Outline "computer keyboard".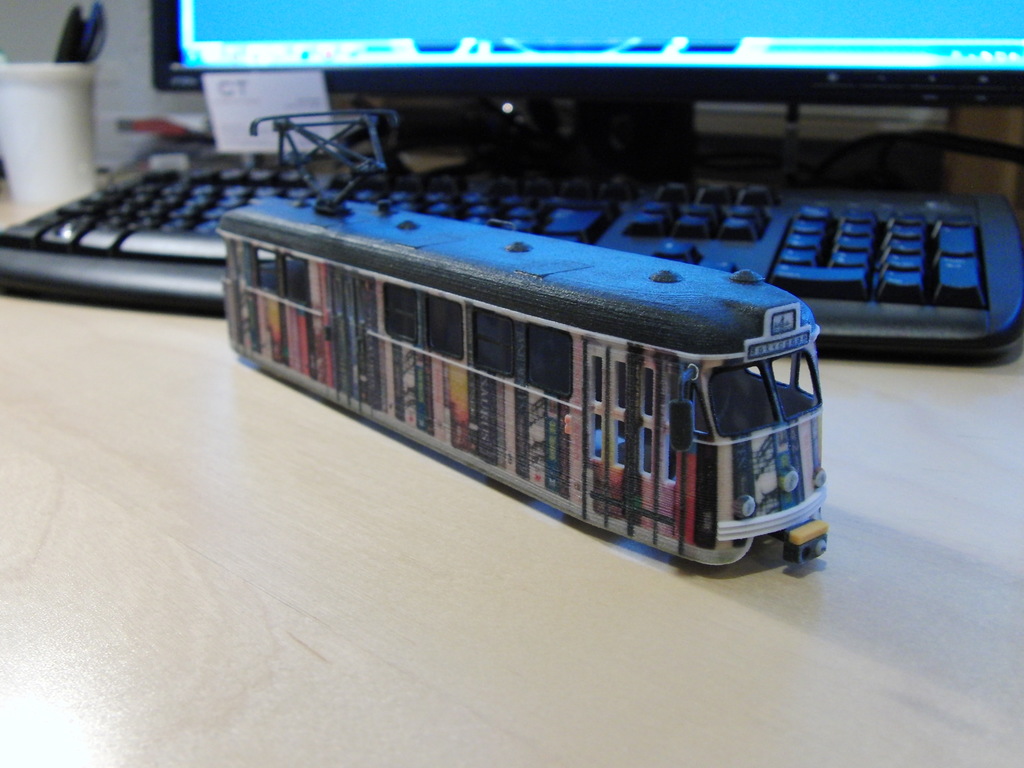
Outline: locate(0, 166, 1023, 360).
